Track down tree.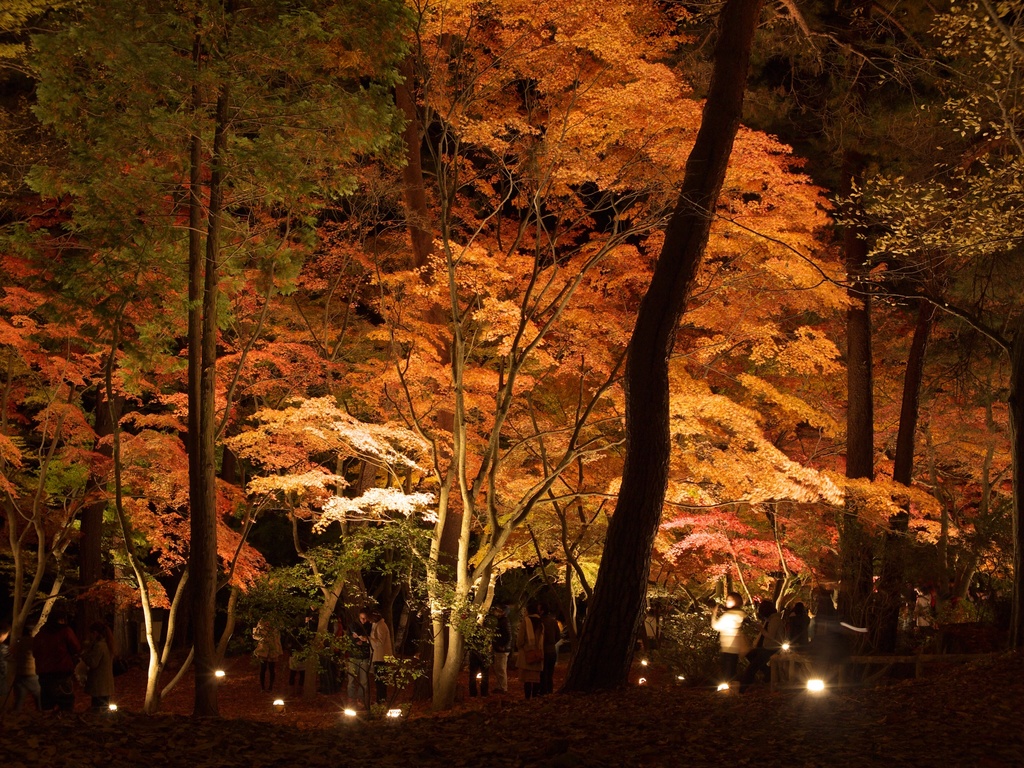
Tracked to 0:0:1023:708.
